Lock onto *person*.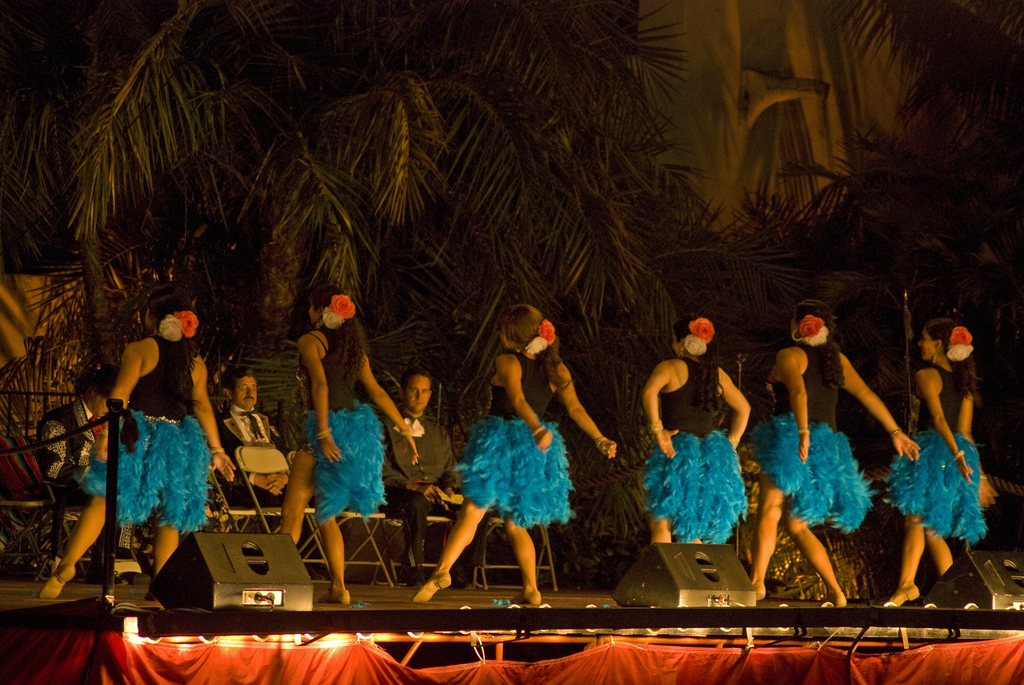
Locked: bbox(414, 300, 619, 604).
